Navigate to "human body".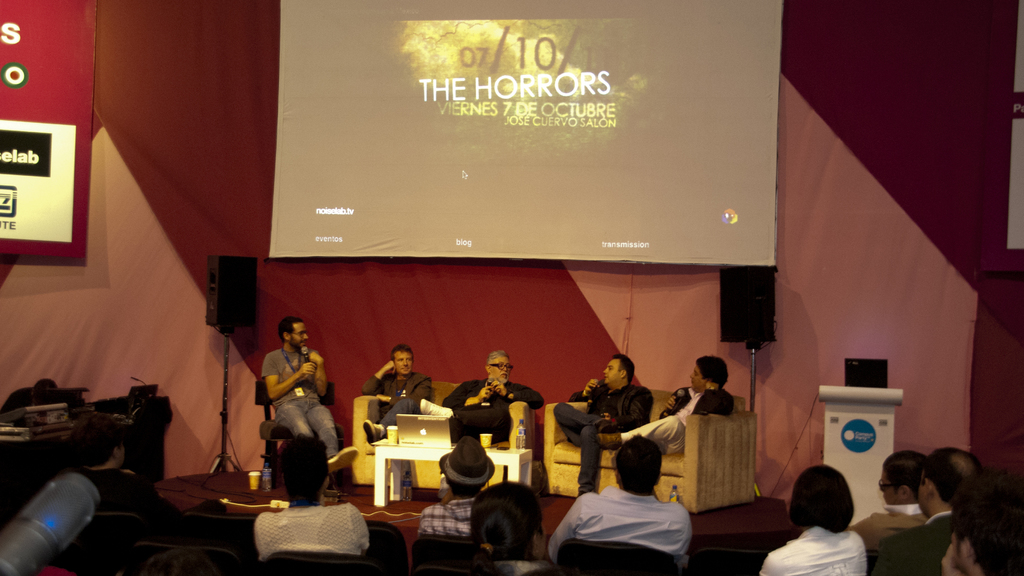
Navigation target: detection(65, 463, 226, 531).
